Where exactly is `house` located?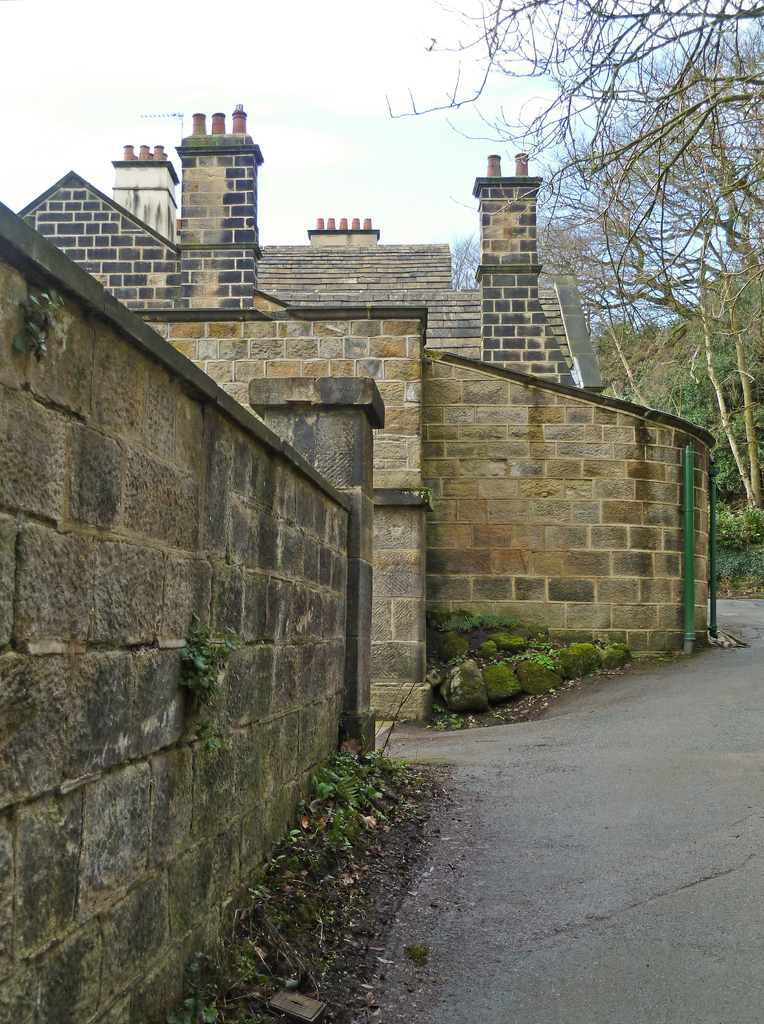
Its bounding box is (x1=12, y1=97, x2=719, y2=732).
